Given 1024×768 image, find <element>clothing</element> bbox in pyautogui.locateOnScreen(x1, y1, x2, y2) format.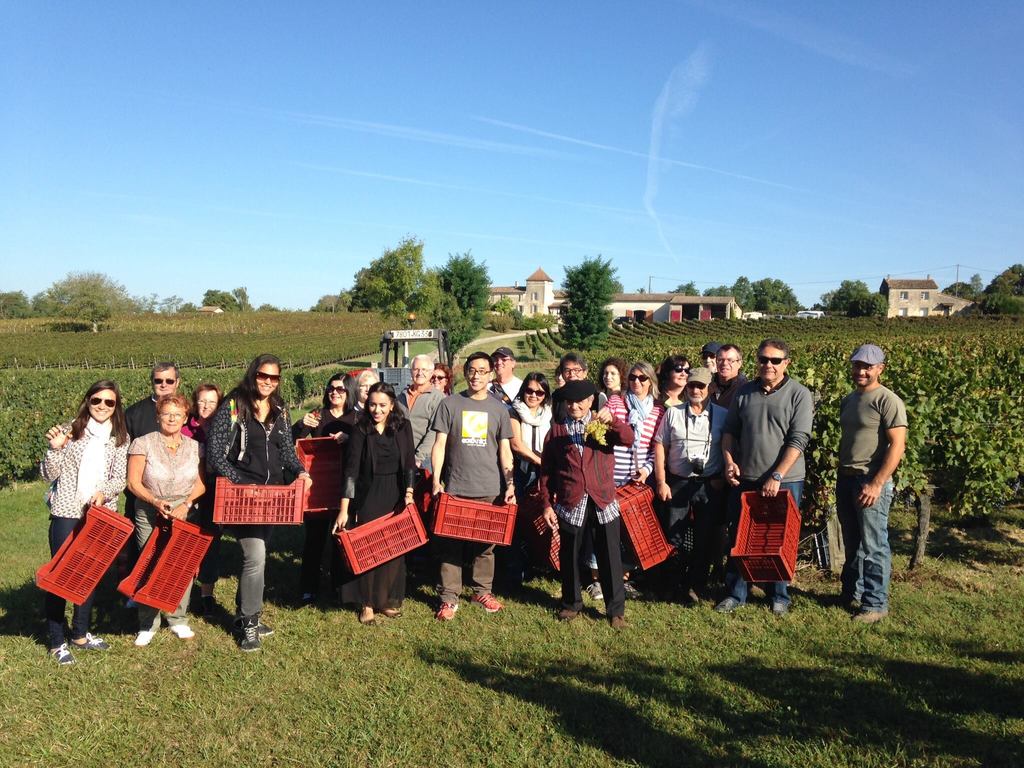
pyautogui.locateOnScreen(838, 478, 897, 606).
